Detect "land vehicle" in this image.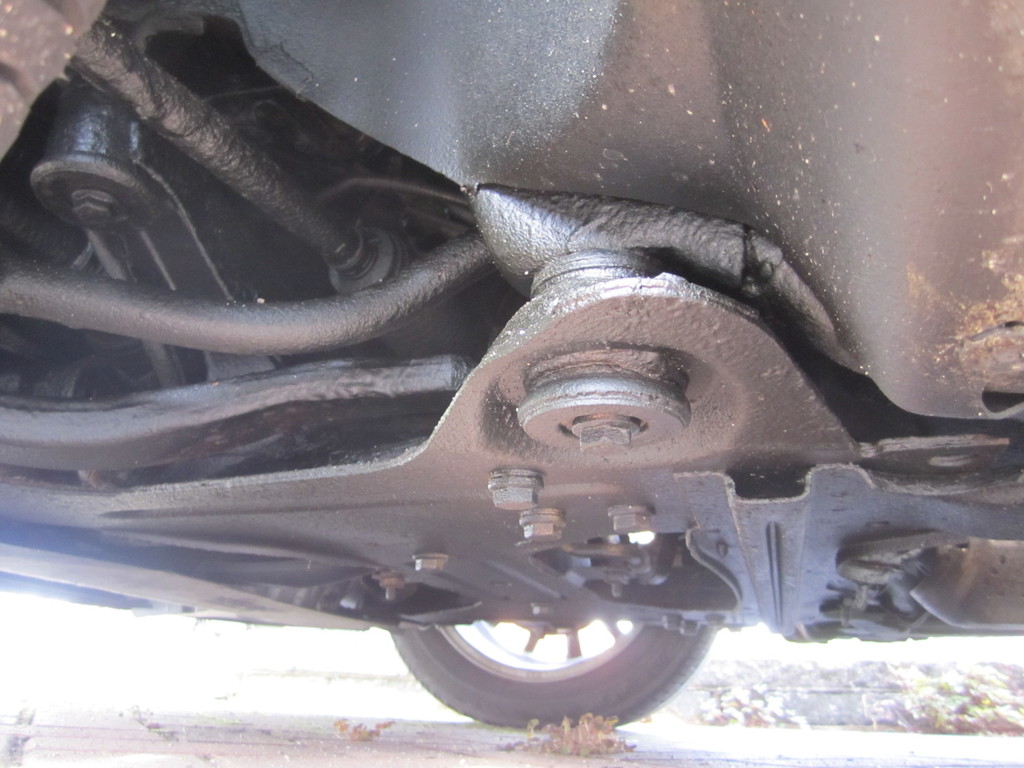
Detection: (12, 8, 994, 767).
